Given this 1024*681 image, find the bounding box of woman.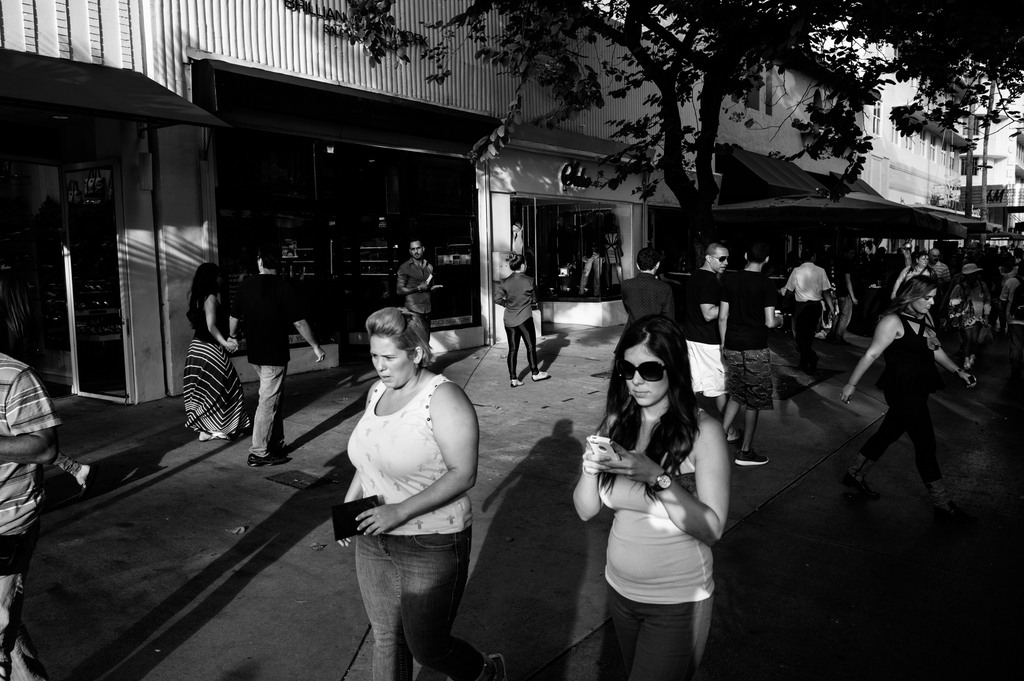
841:271:981:517.
